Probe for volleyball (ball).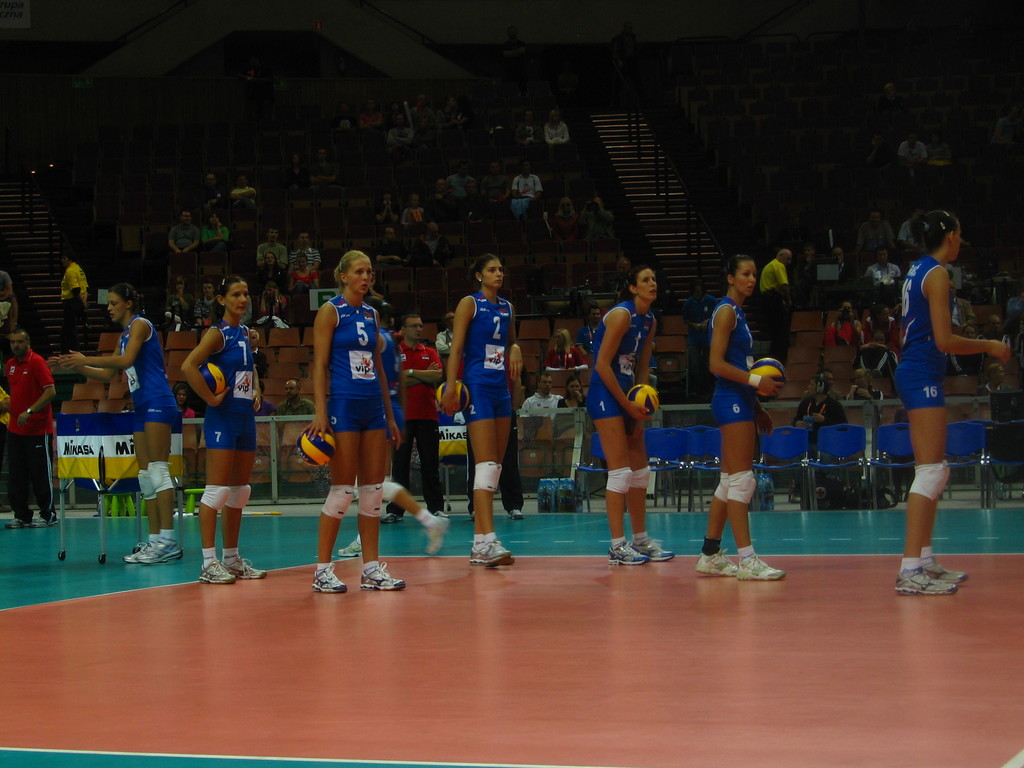
Probe result: [196, 358, 227, 397].
